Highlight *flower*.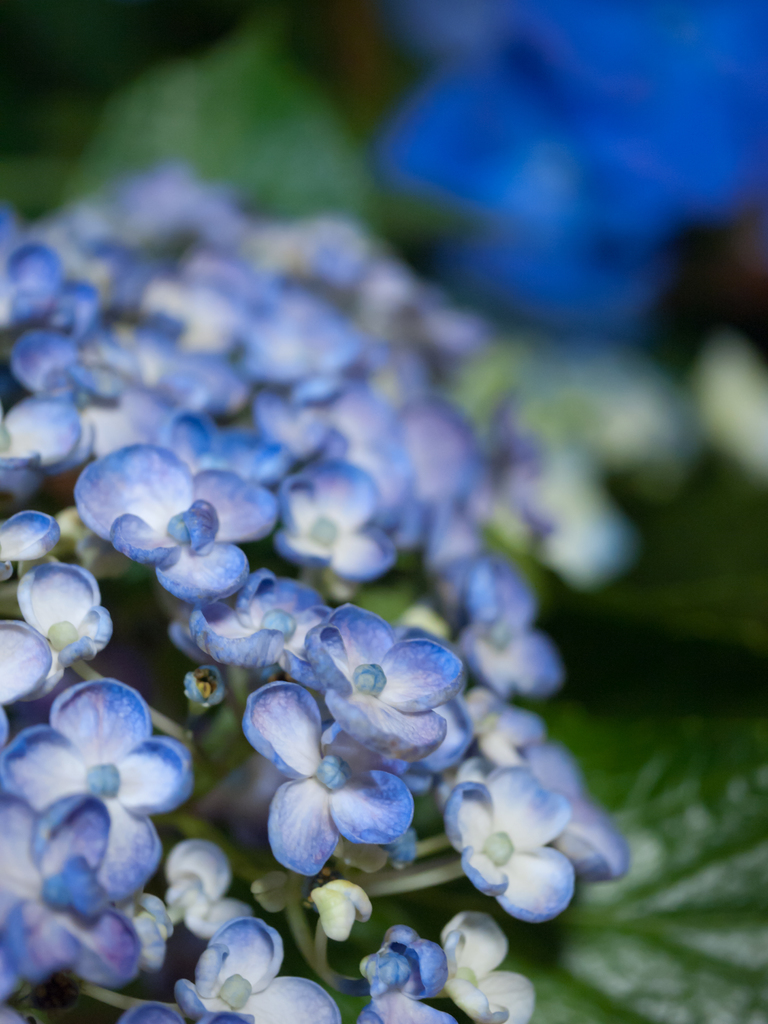
Highlighted region: (223, 592, 455, 883).
